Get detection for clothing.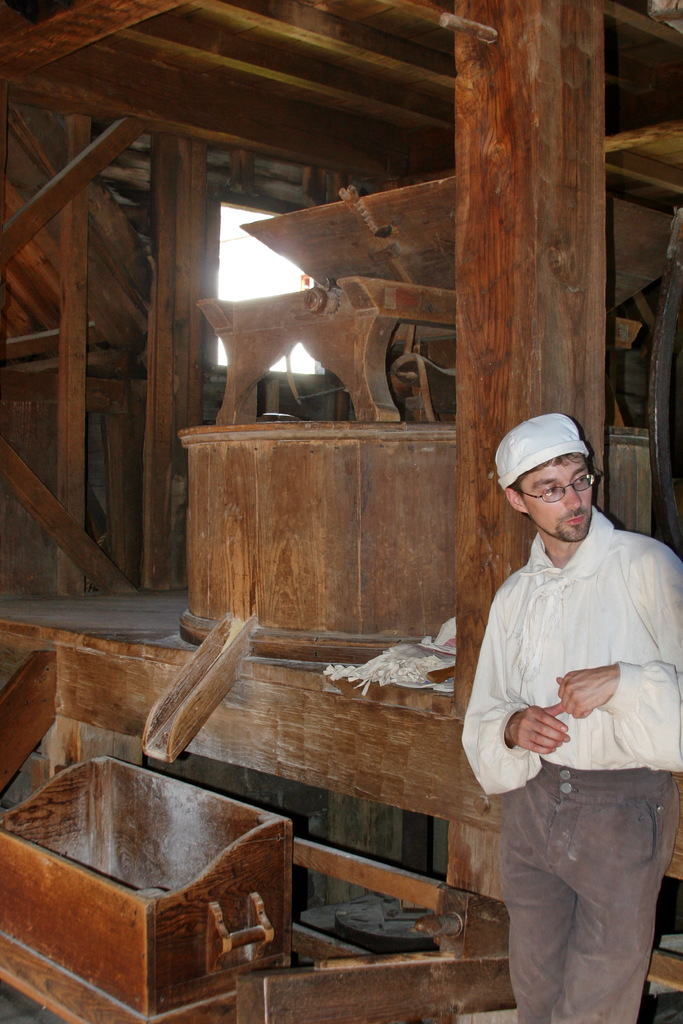
Detection: left=458, top=509, right=682, bottom=1021.
